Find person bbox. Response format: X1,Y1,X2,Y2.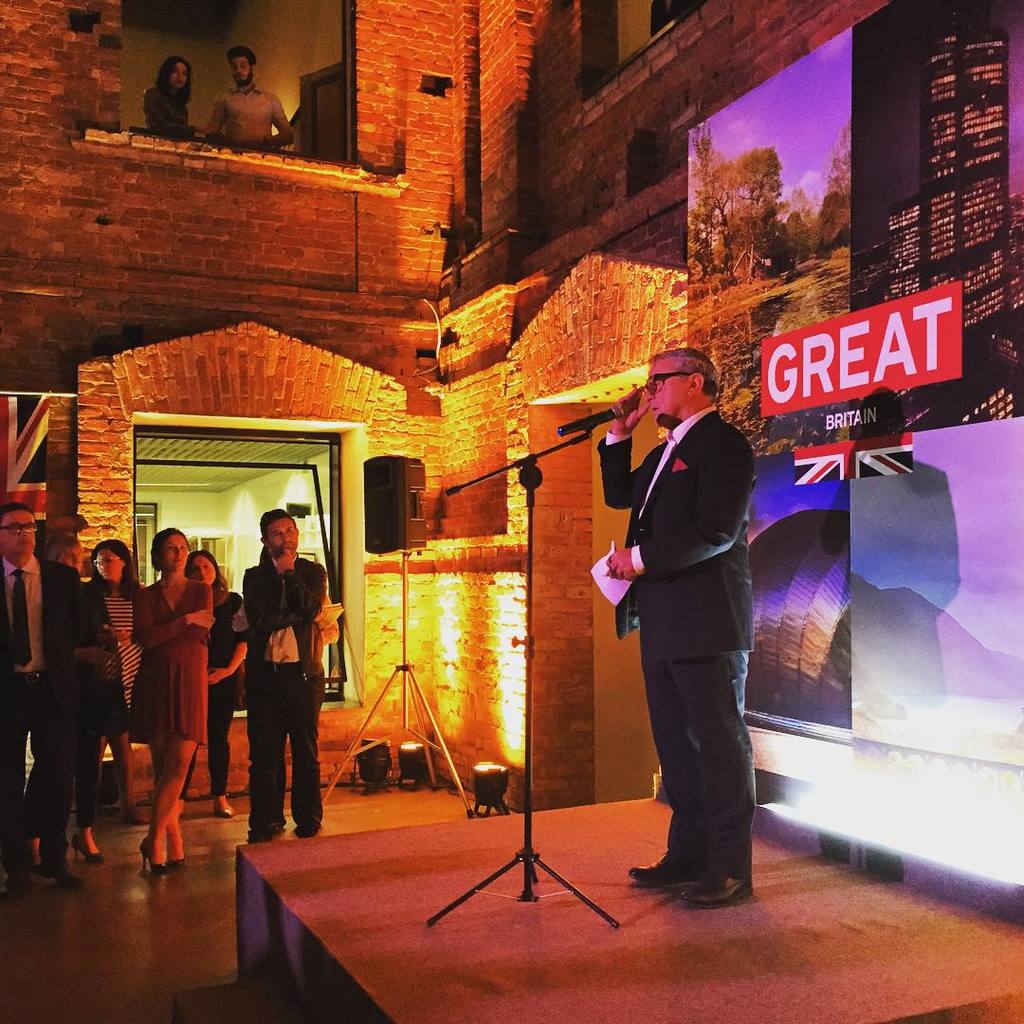
140,55,206,142.
